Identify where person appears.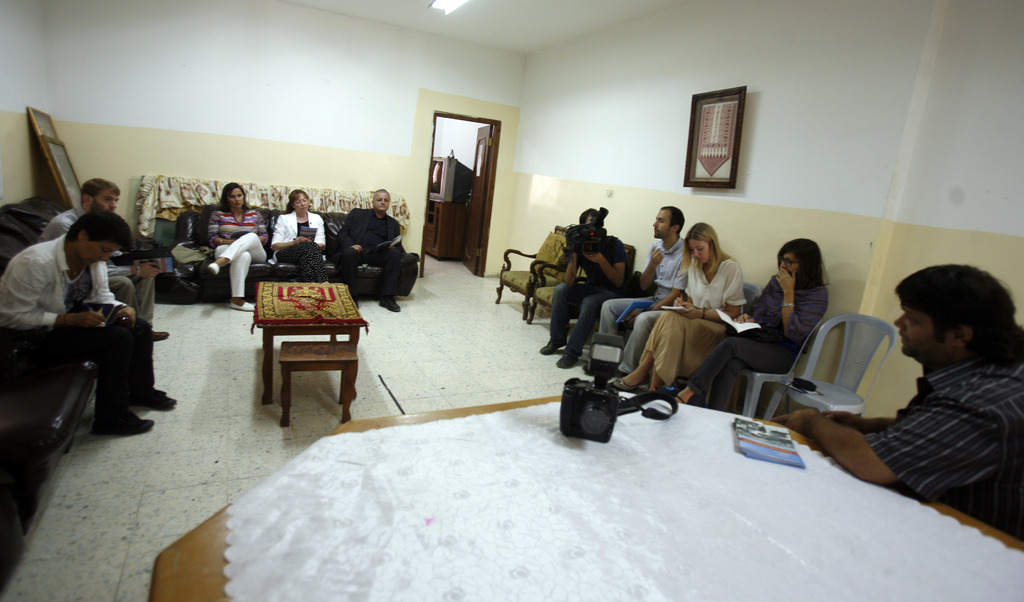
Appears at [1, 207, 184, 439].
